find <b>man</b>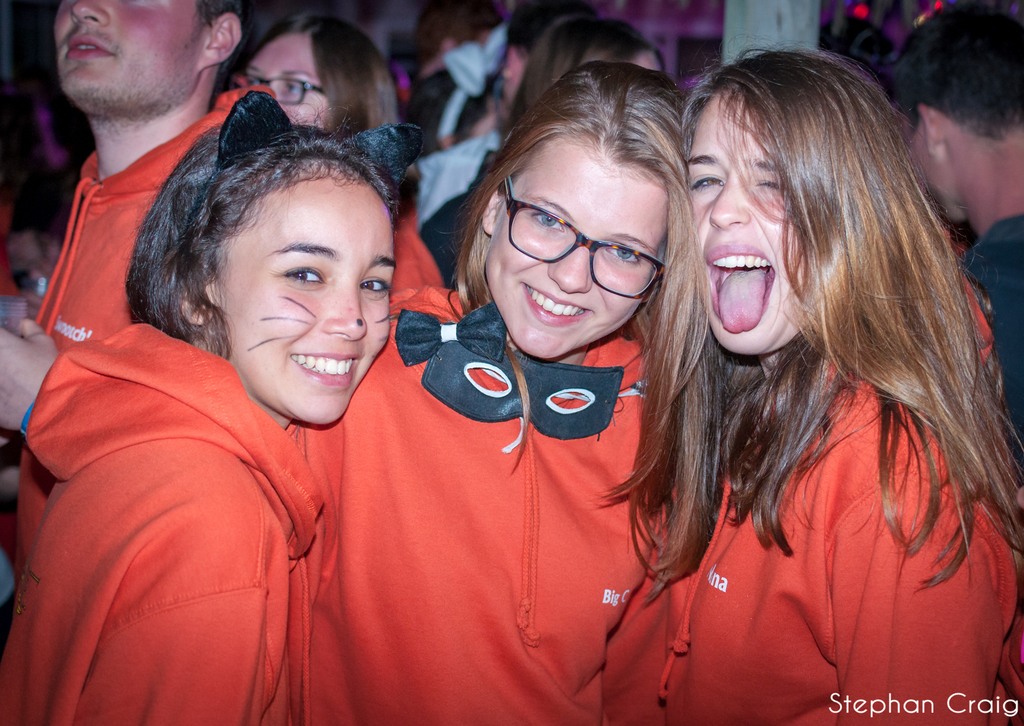
{"left": 0, "top": 0, "right": 286, "bottom": 569}
